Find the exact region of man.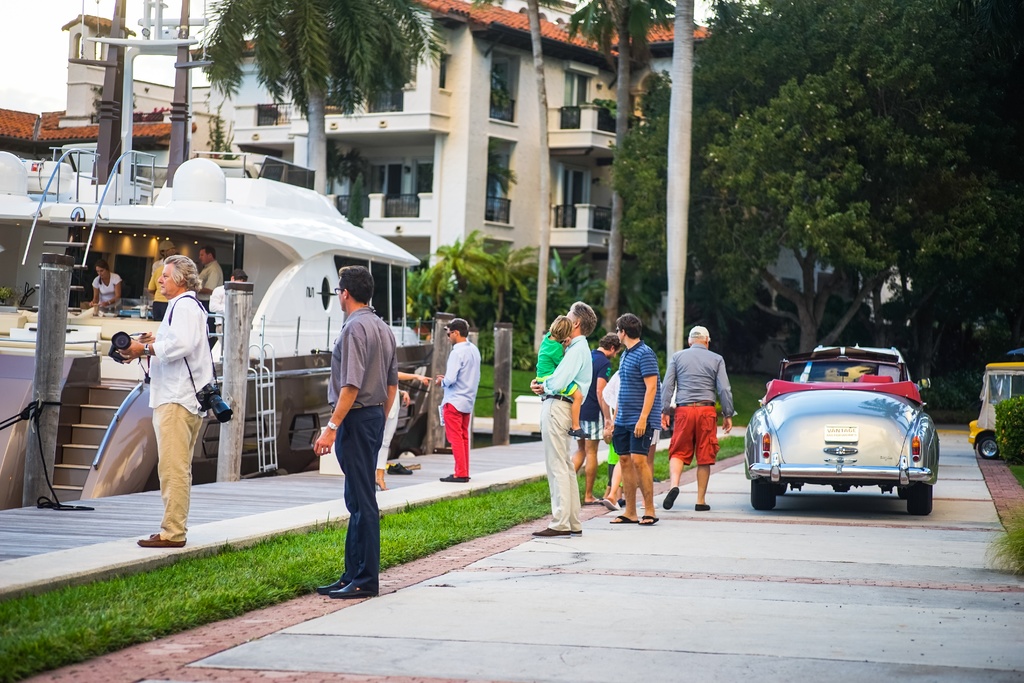
Exact region: [x1=572, y1=333, x2=630, y2=504].
